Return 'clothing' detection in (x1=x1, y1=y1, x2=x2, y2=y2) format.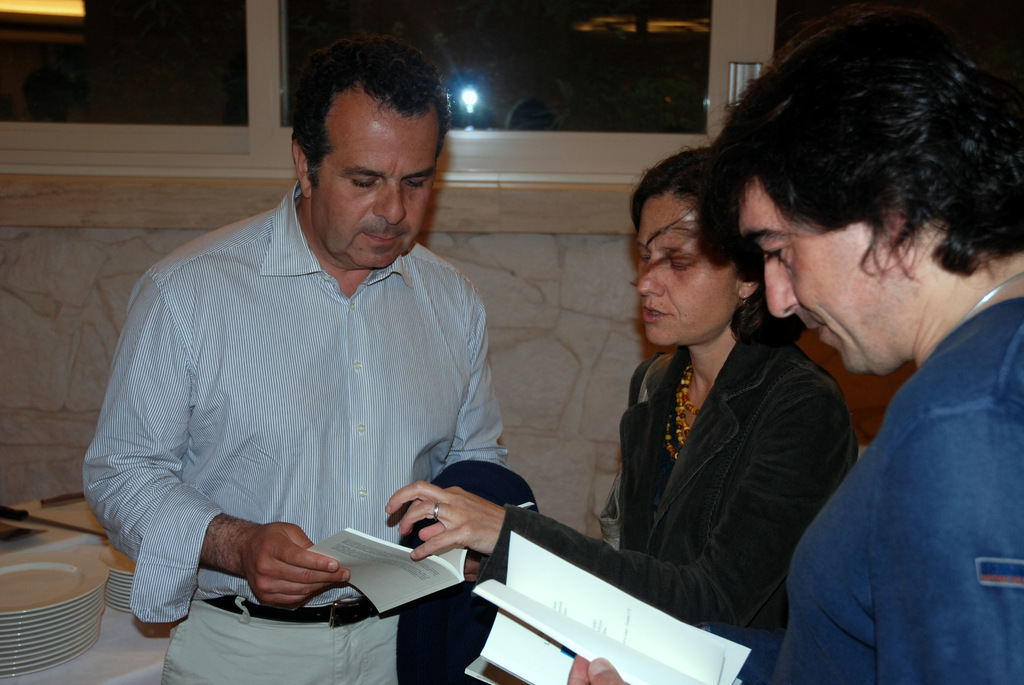
(x1=87, y1=173, x2=503, y2=684).
